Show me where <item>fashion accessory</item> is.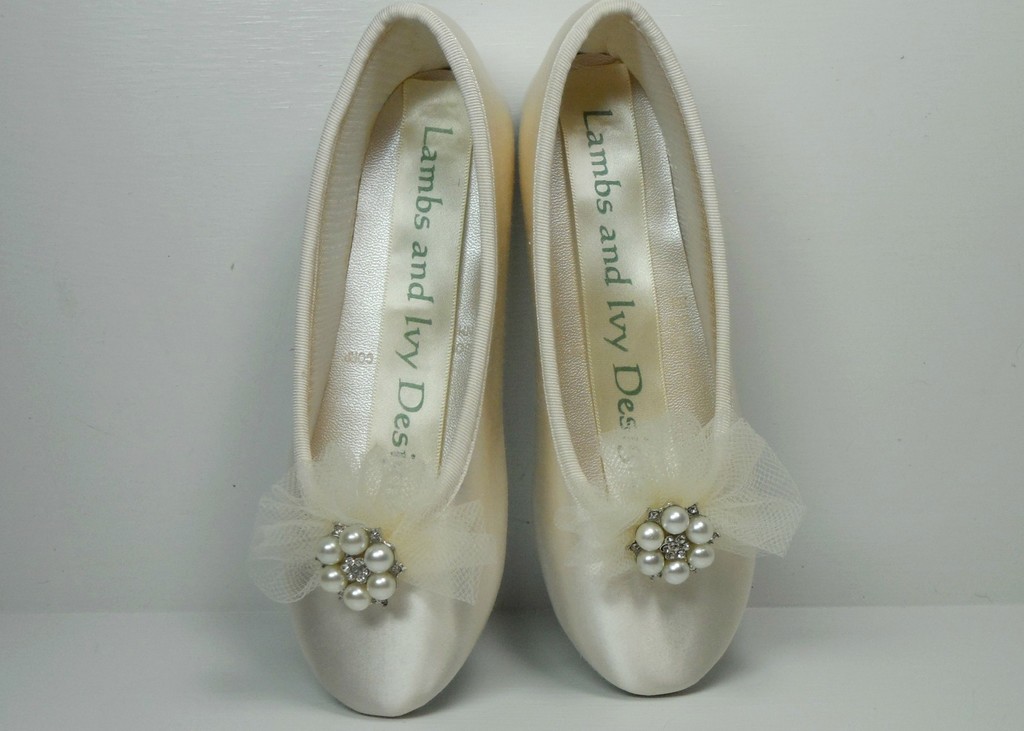
<item>fashion accessory</item> is at <region>233, 10, 511, 729</region>.
